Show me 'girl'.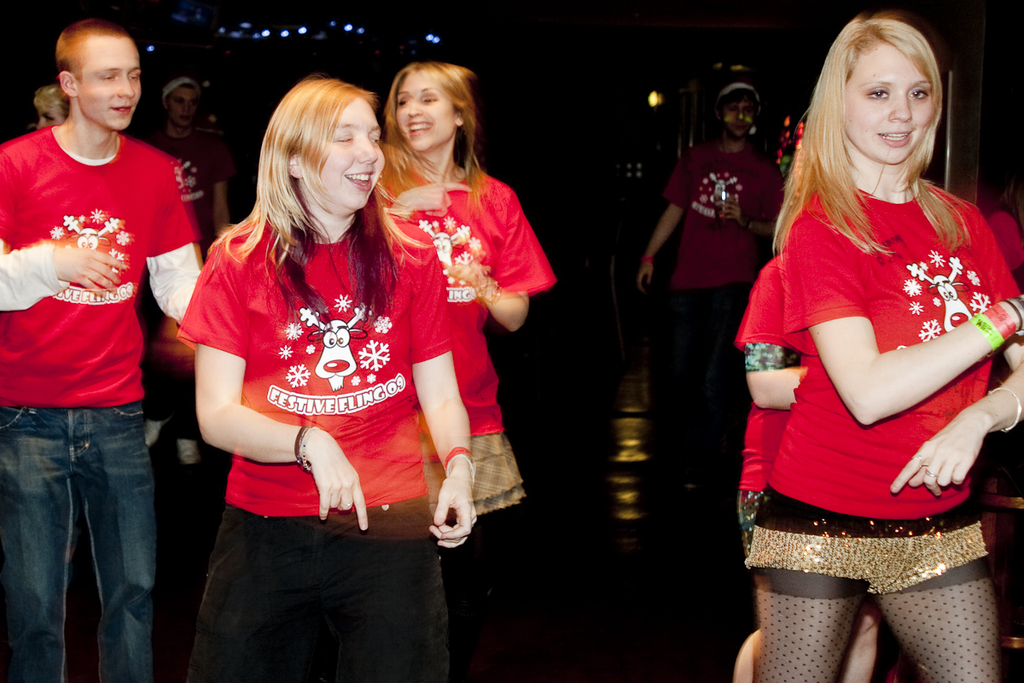
'girl' is here: select_region(738, 13, 1023, 682).
